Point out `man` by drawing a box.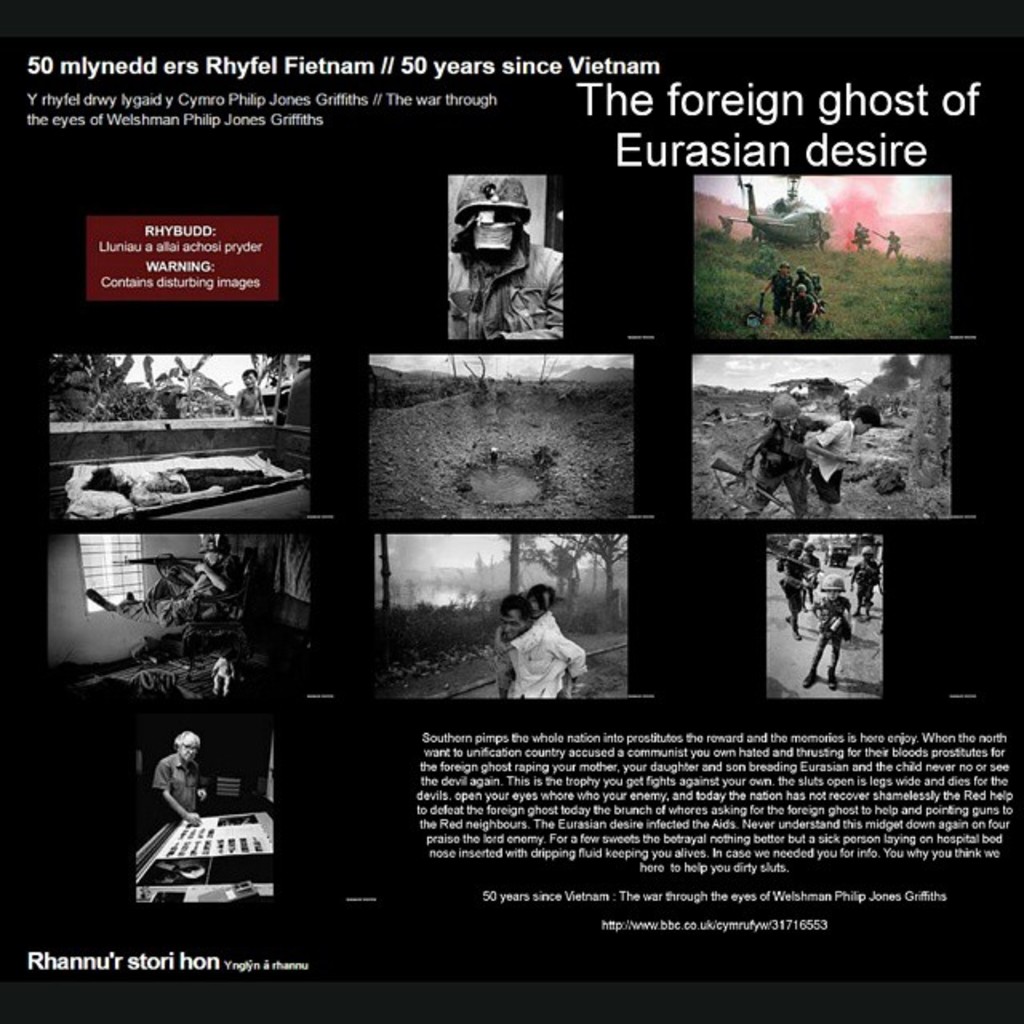
(147,730,206,824).
